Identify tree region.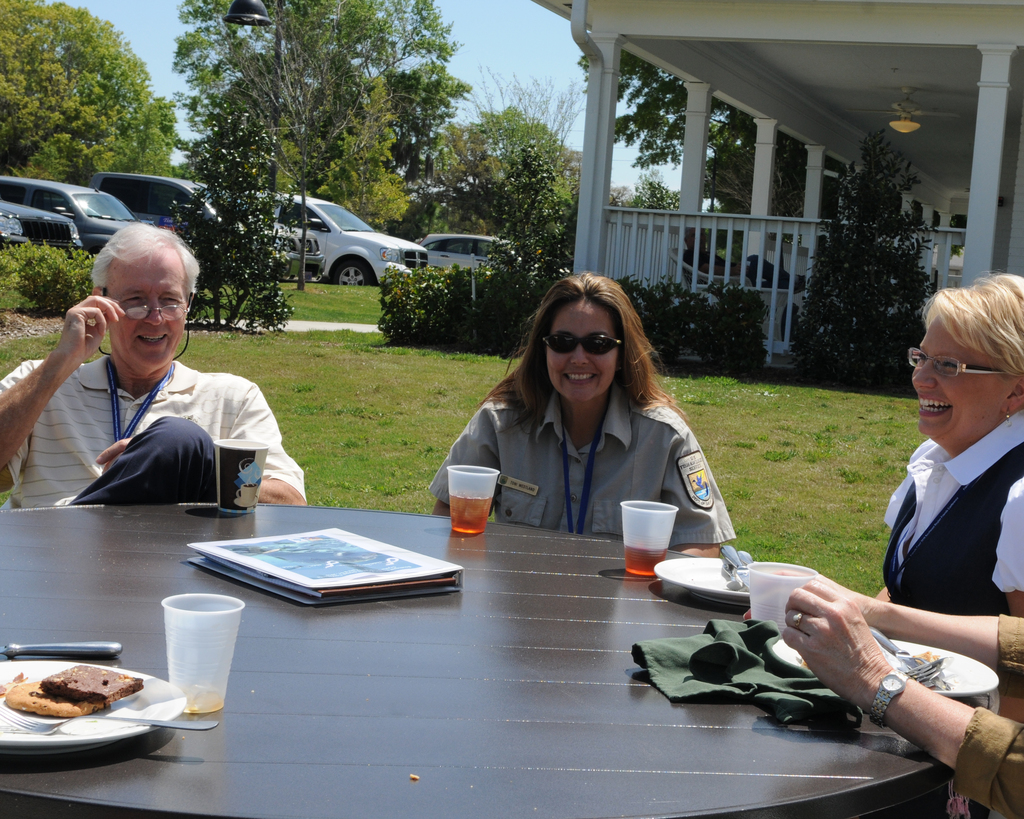
Region: bbox=(595, 35, 778, 229).
